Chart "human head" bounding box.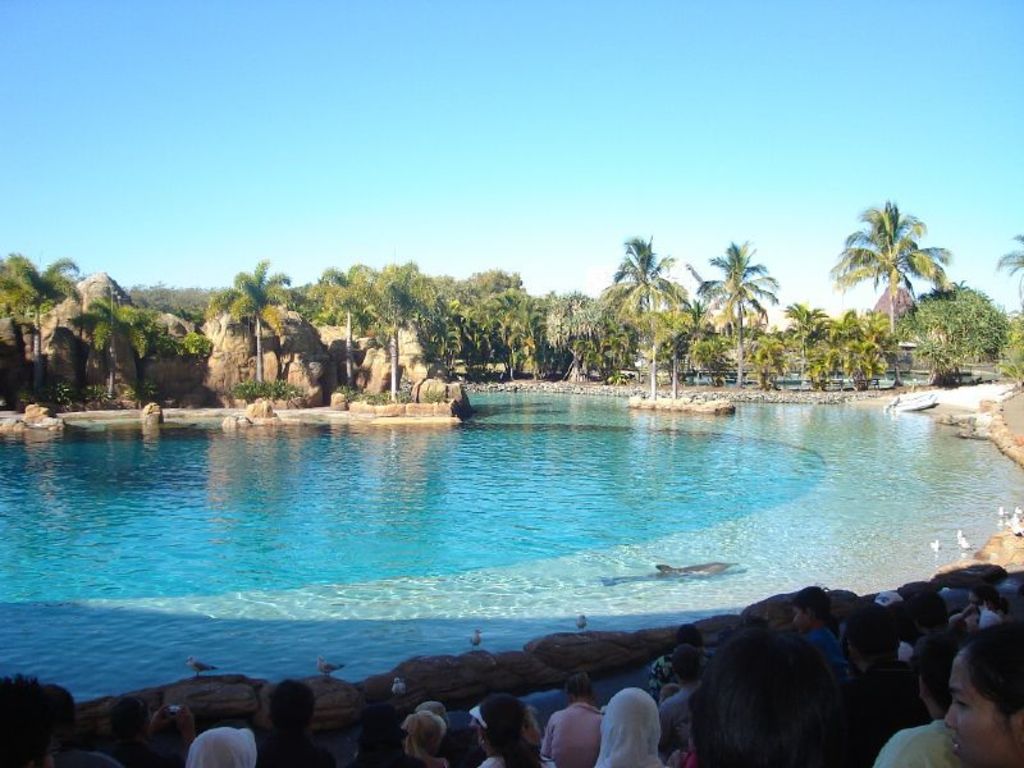
Charted: box(594, 687, 663, 763).
